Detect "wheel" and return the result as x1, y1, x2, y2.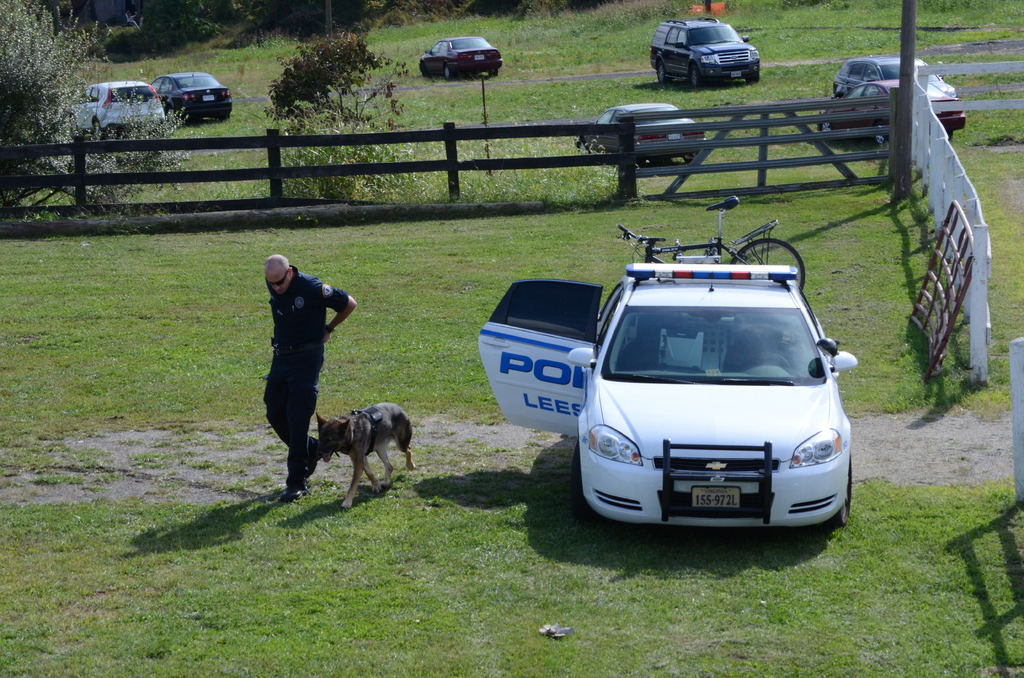
94, 119, 105, 136.
